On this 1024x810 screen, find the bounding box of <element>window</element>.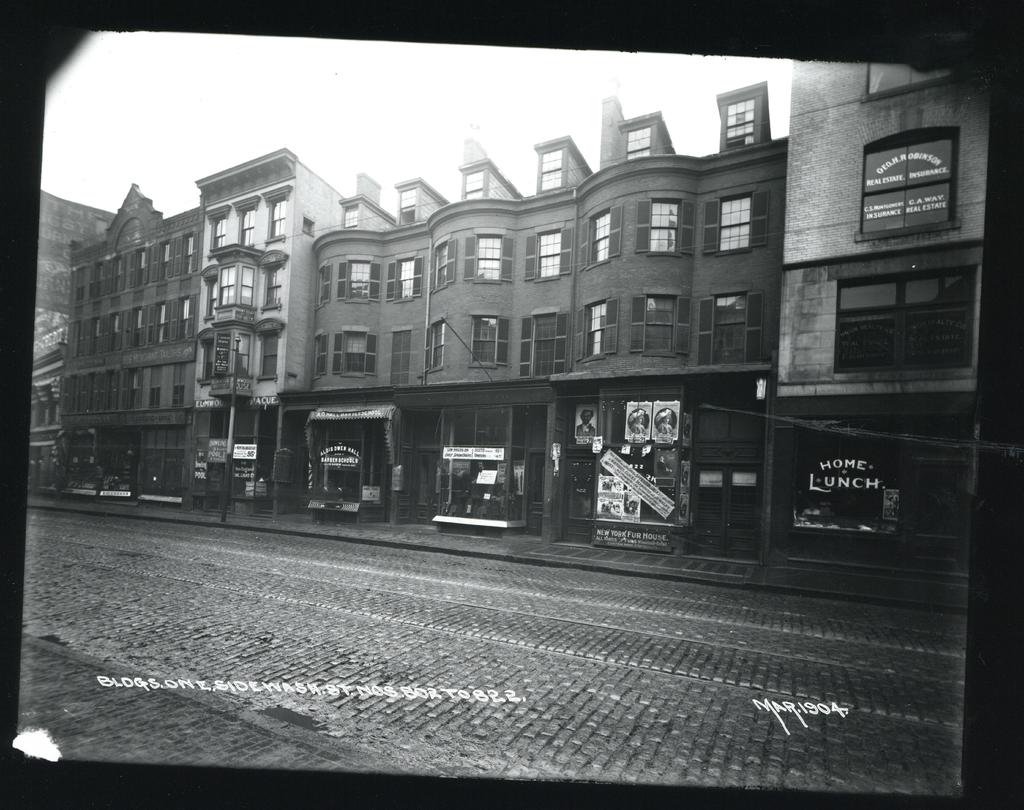
Bounding box: bbox=[143, 368, 152, 412].
